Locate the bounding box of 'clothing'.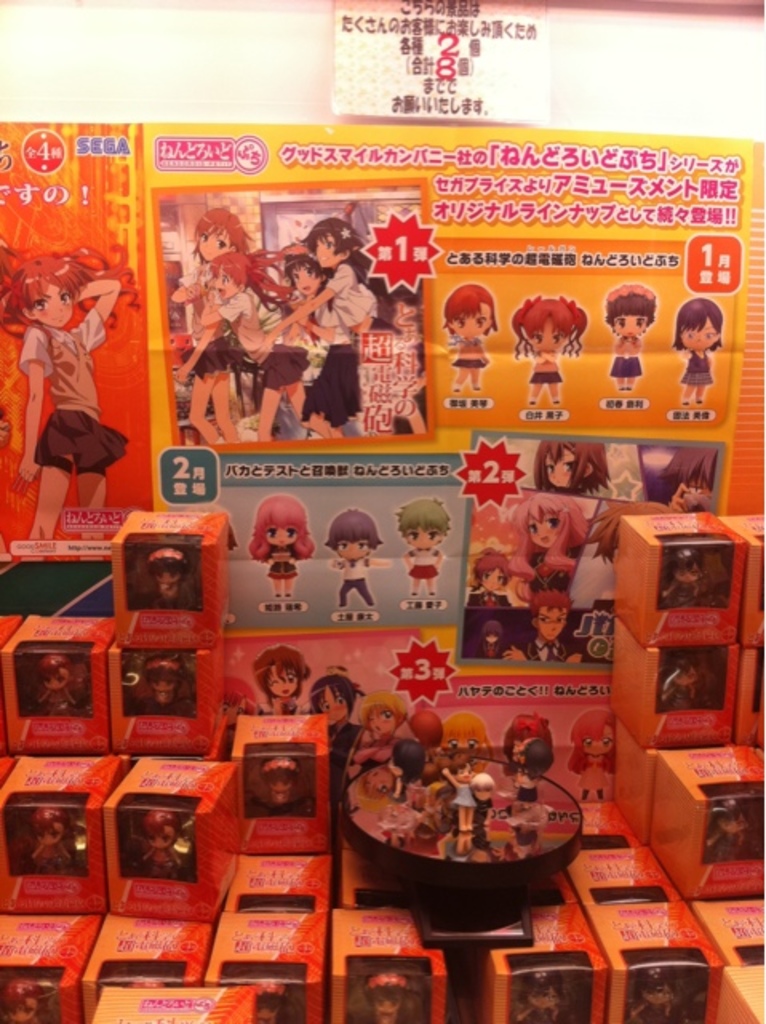
Bounding box: rect(472, 792, 496, 821).
